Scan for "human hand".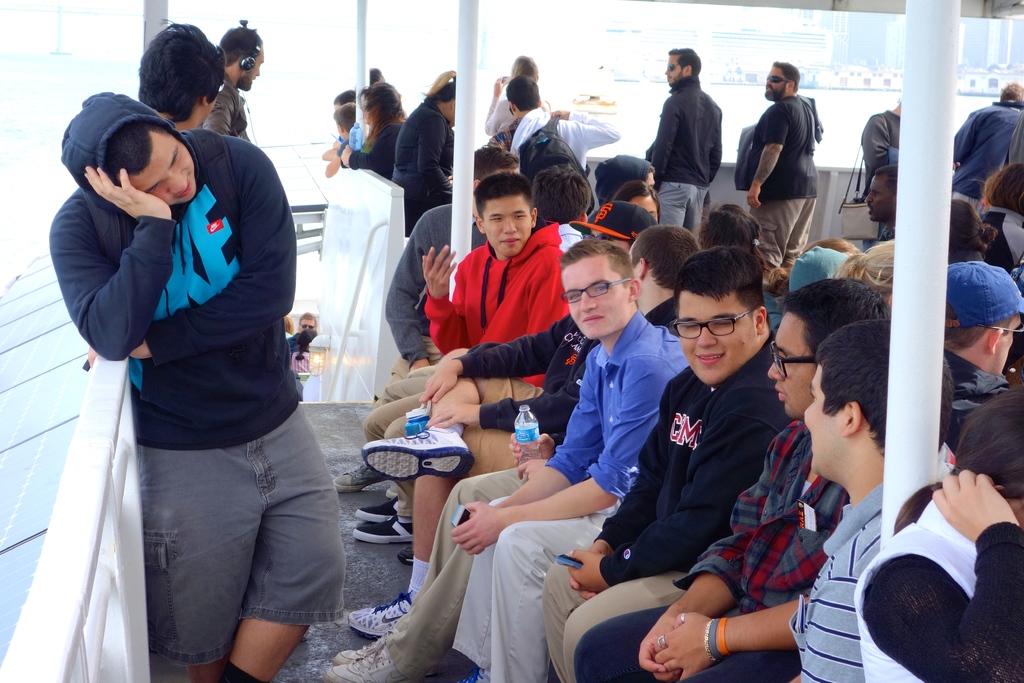
Scan result: bbox(324, 138, 349, 177).
